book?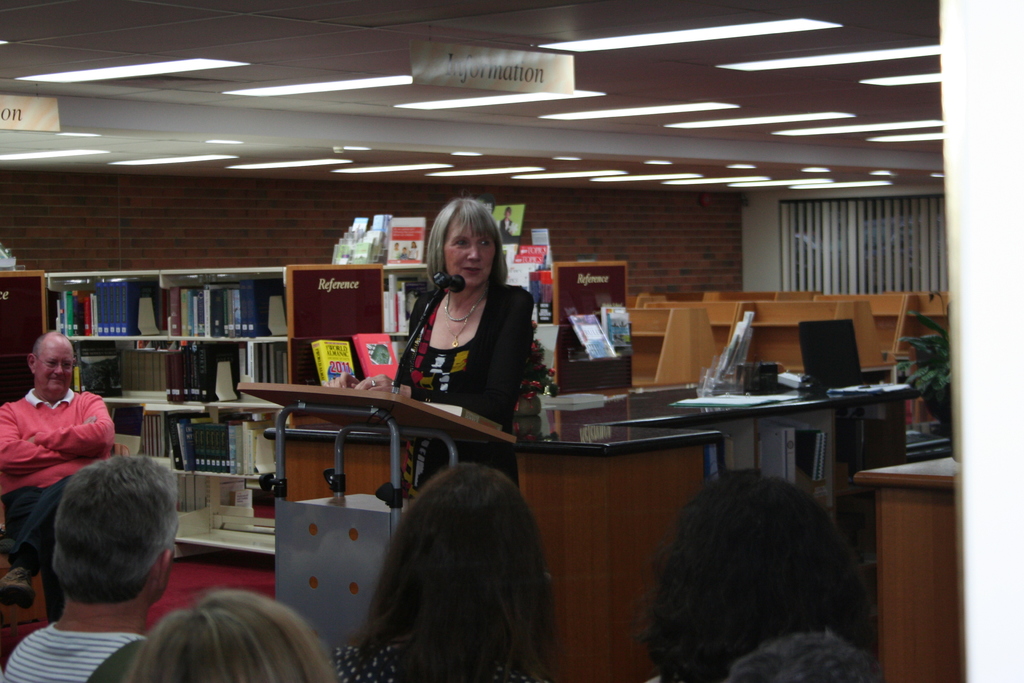
(left=311, top=341, right=356, bottom=387)
